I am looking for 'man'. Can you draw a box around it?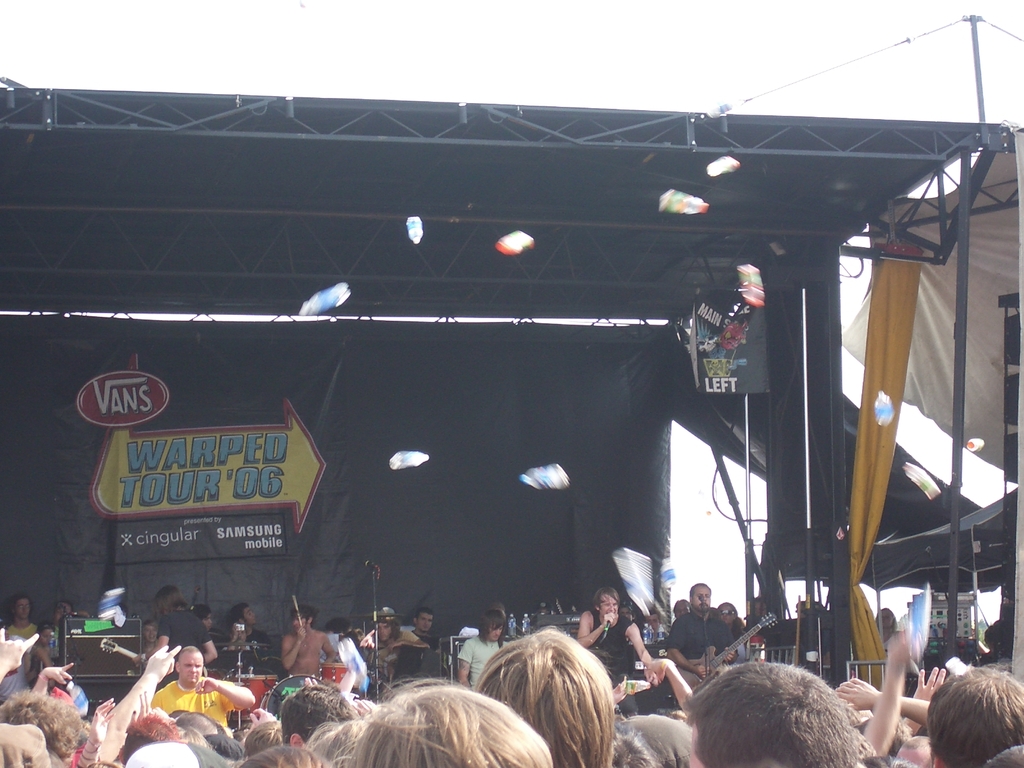
Sure, the bounding box is (150, 644, 257, 730).
